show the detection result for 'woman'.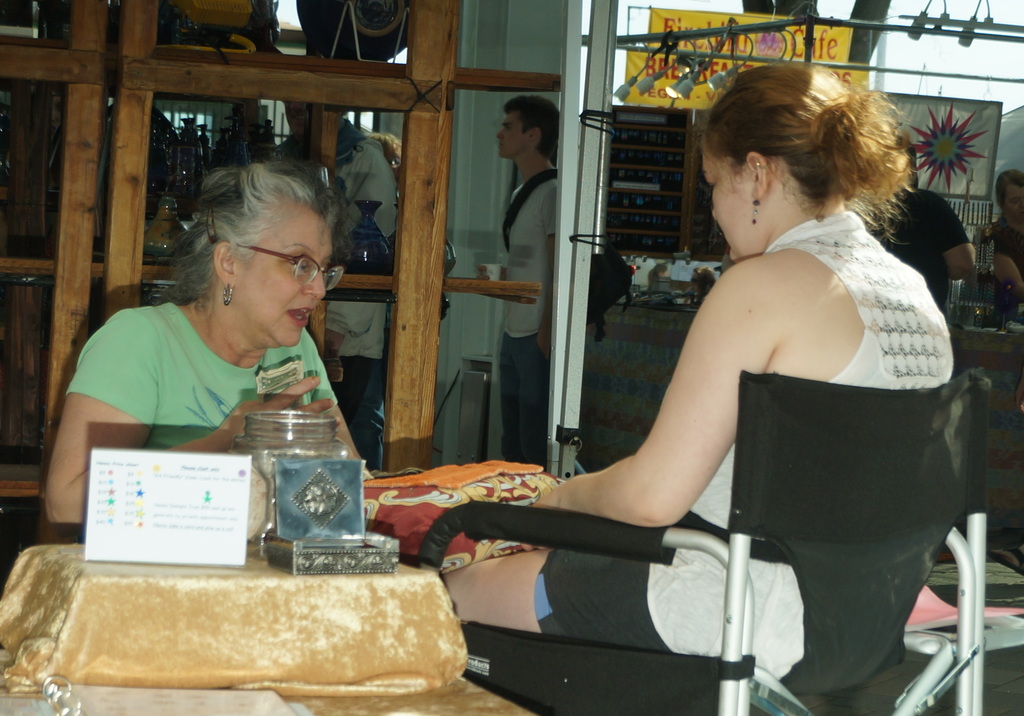
(left=45, top=163, right=366, bottom=523).
